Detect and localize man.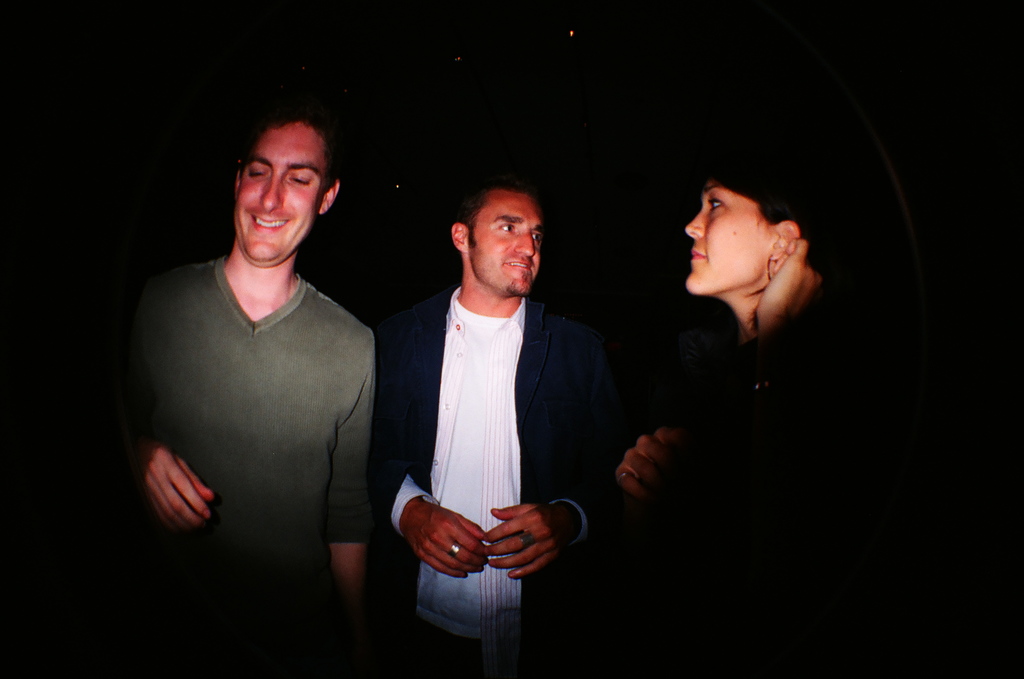
Localized at 106,108,380,678.
